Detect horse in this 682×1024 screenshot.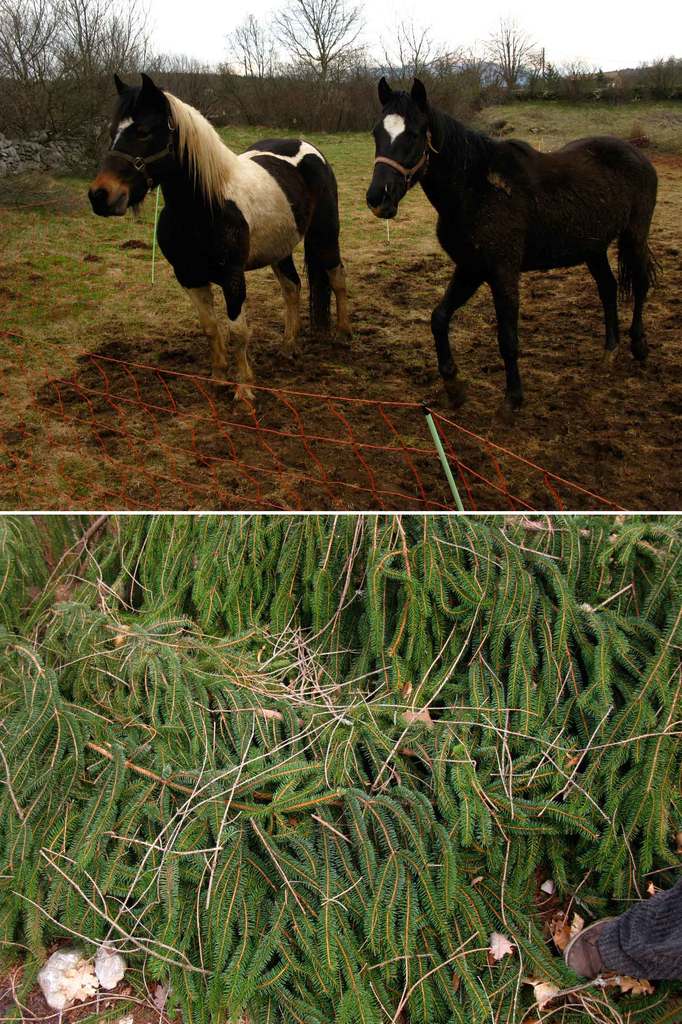
Detection: l=364, t=74, r=665, b=410.
